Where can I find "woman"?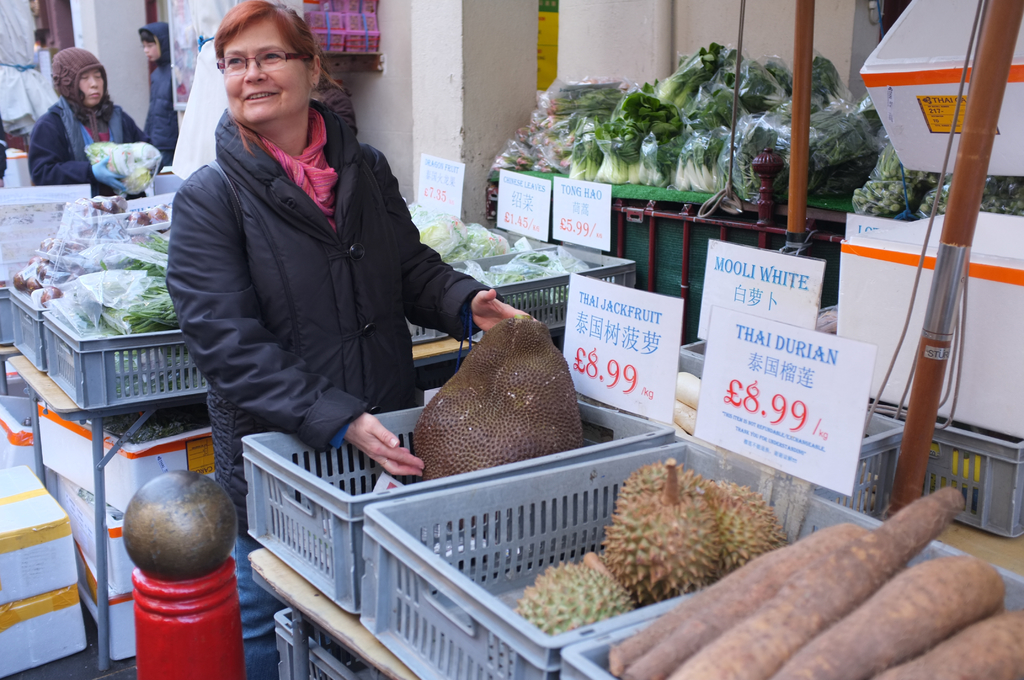
You can find it at (12, 41, 136, 191).
